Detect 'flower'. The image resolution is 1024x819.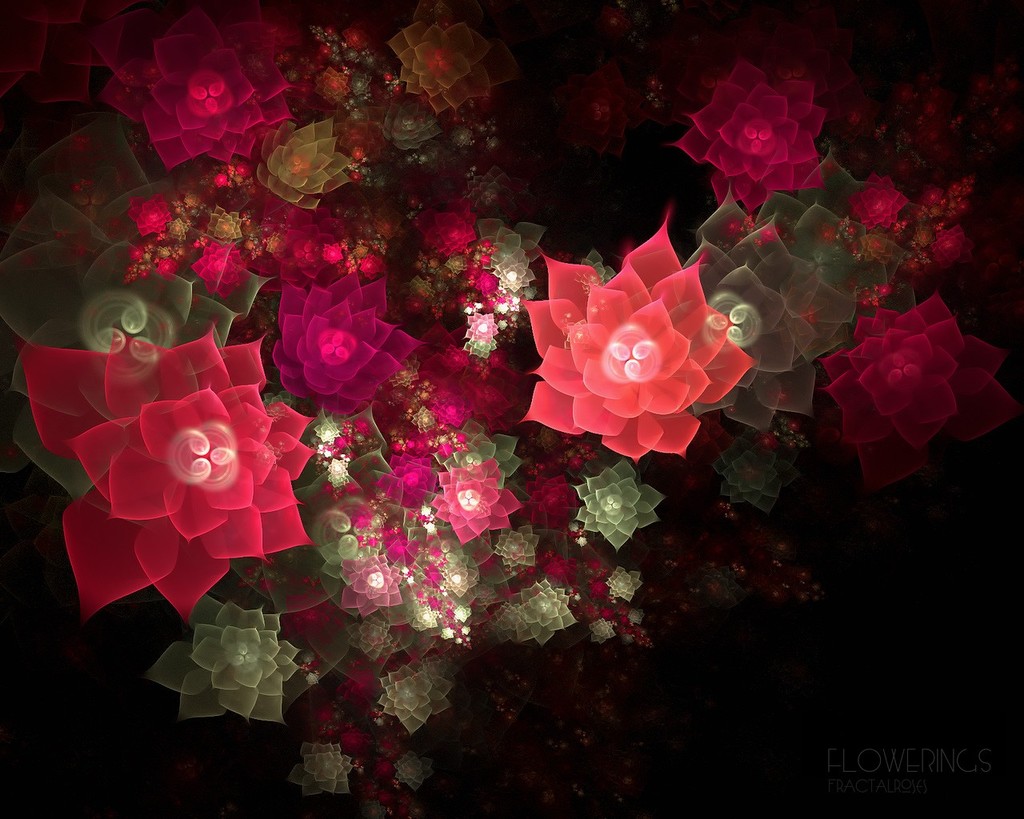
BBox(338, 540, 410, 611).
